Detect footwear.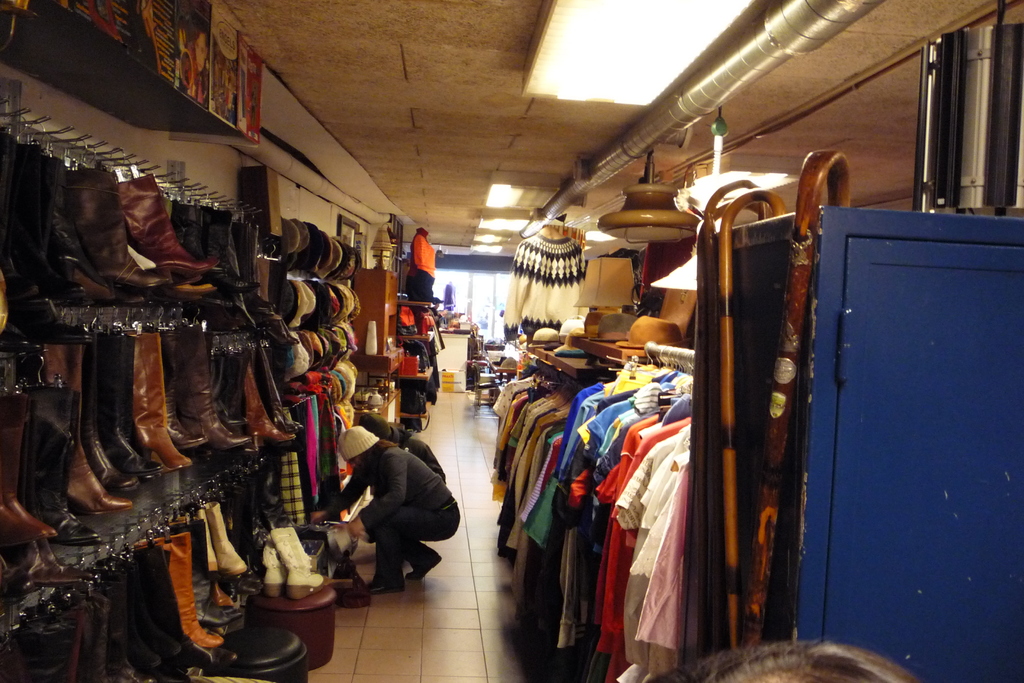
Detected at (366, 579, 405, 596).
